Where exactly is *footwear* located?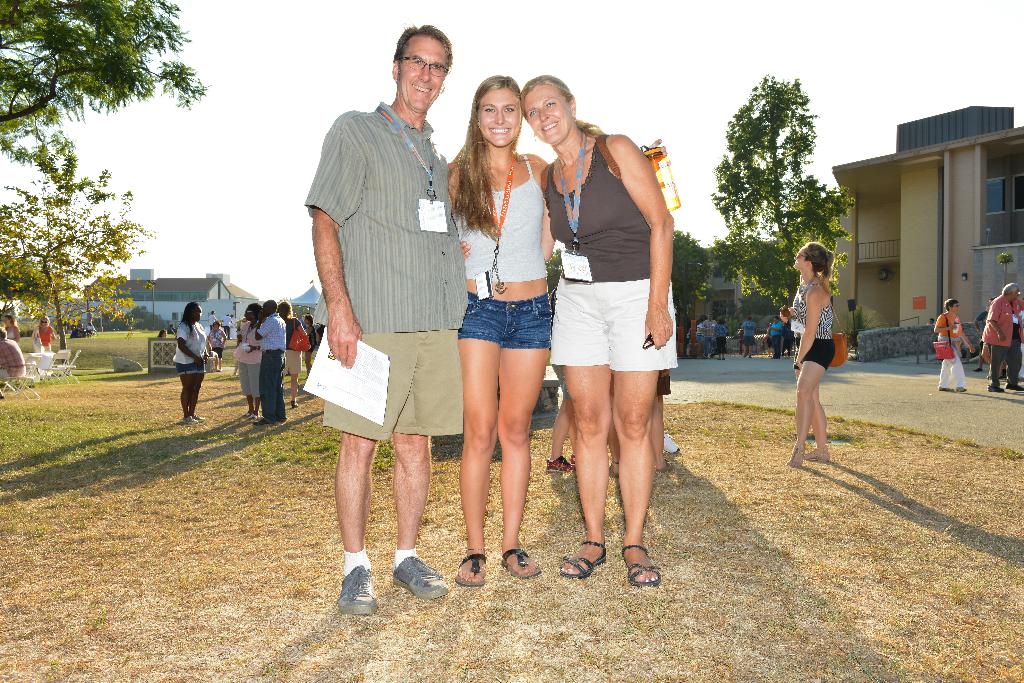
Its bounding box is (940,384,955,390).
